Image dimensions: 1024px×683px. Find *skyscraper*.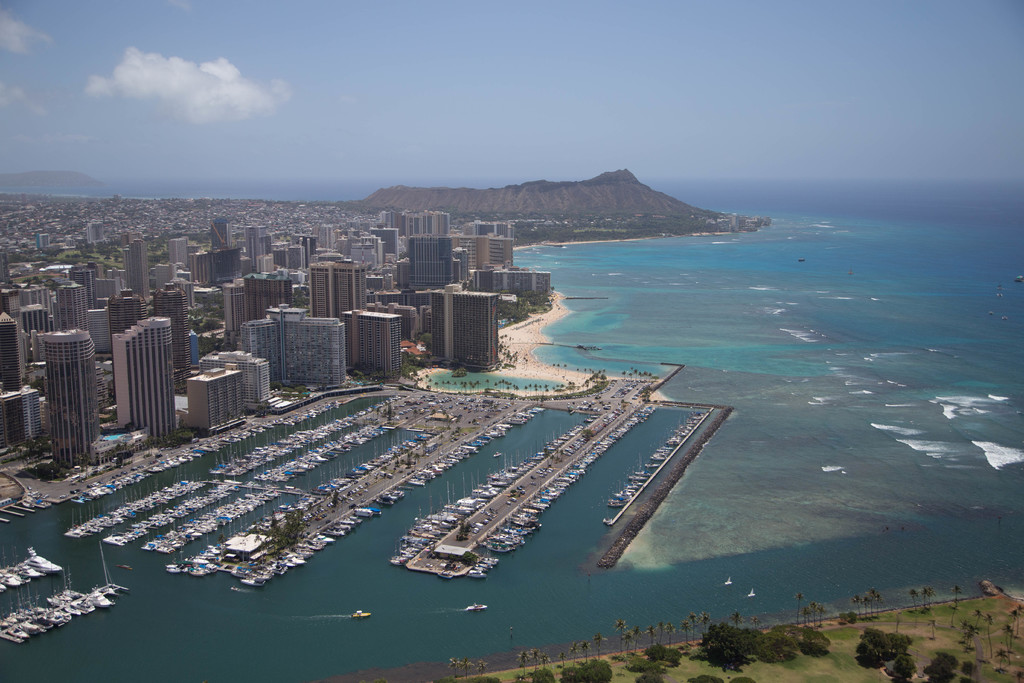
(x1=84, y1=309, x2=115, y2=363).
